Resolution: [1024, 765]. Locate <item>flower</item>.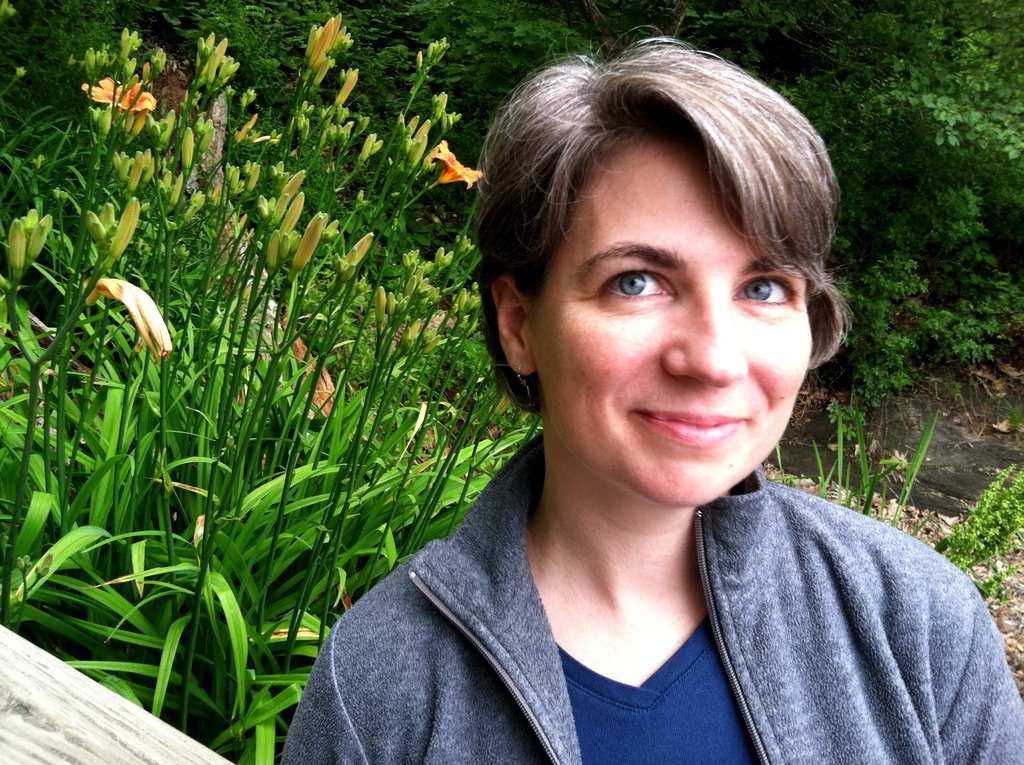
left=290, top=213, right=324, bottom=266.
